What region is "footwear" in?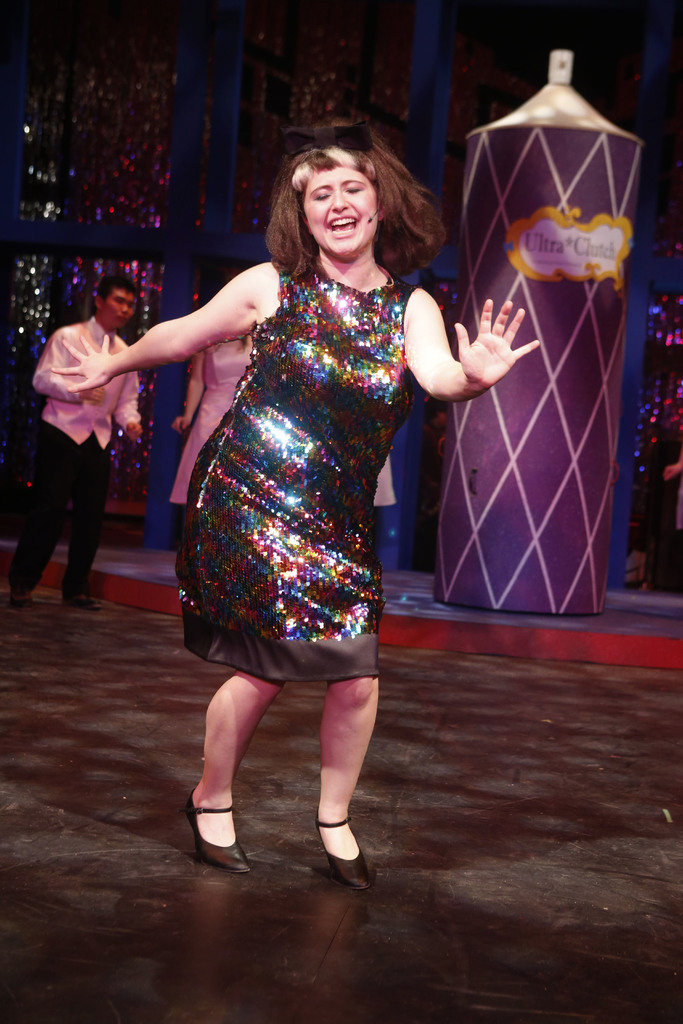
l=179, t=790, r=253, b=876.
